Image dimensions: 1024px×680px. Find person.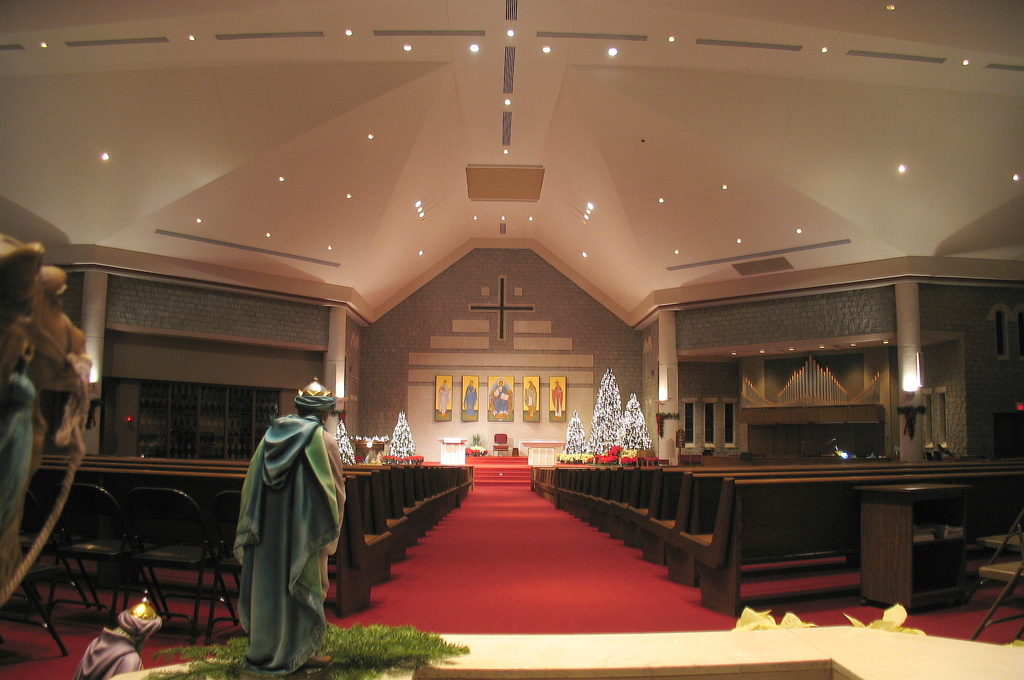
232, 387, 353, 661.
